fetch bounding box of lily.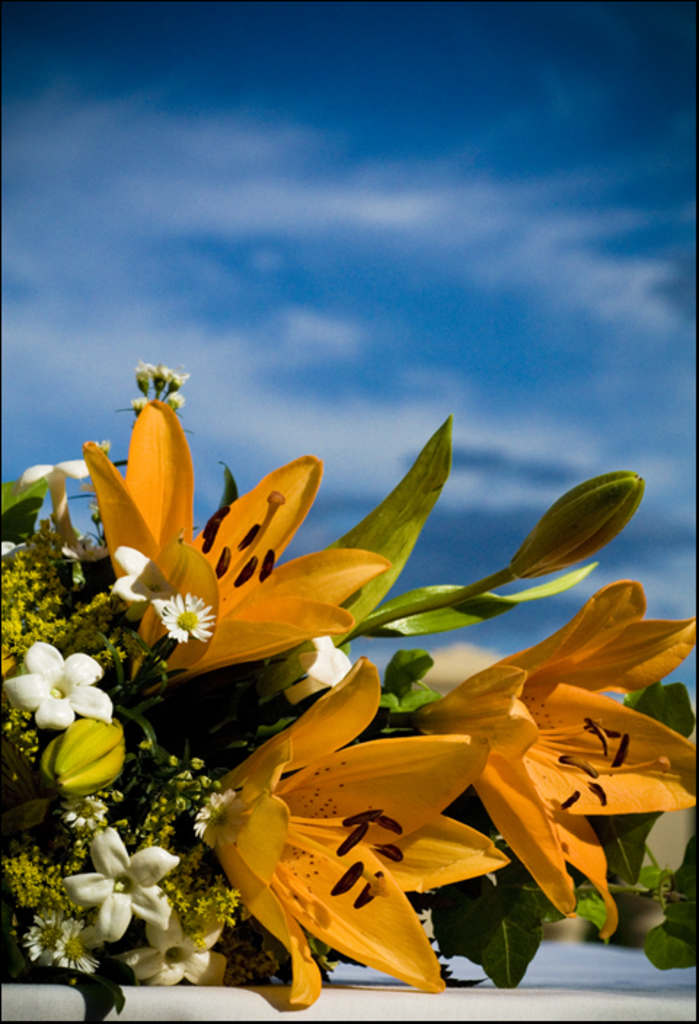
Bbox: 415:574:698:923.
